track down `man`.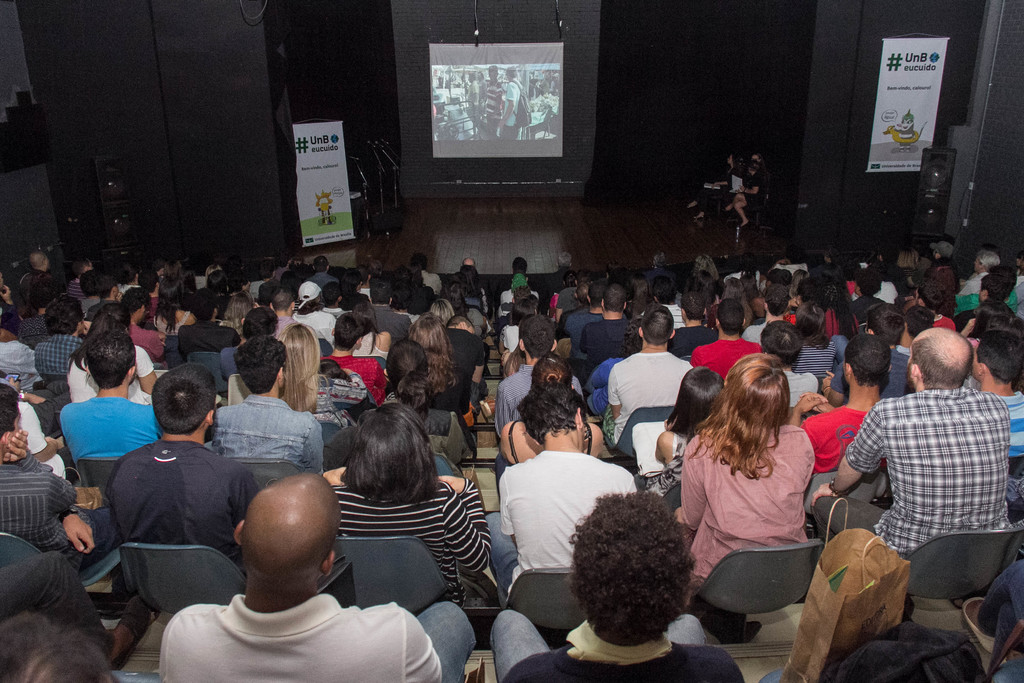
Tracked to 737/284/788/344.
